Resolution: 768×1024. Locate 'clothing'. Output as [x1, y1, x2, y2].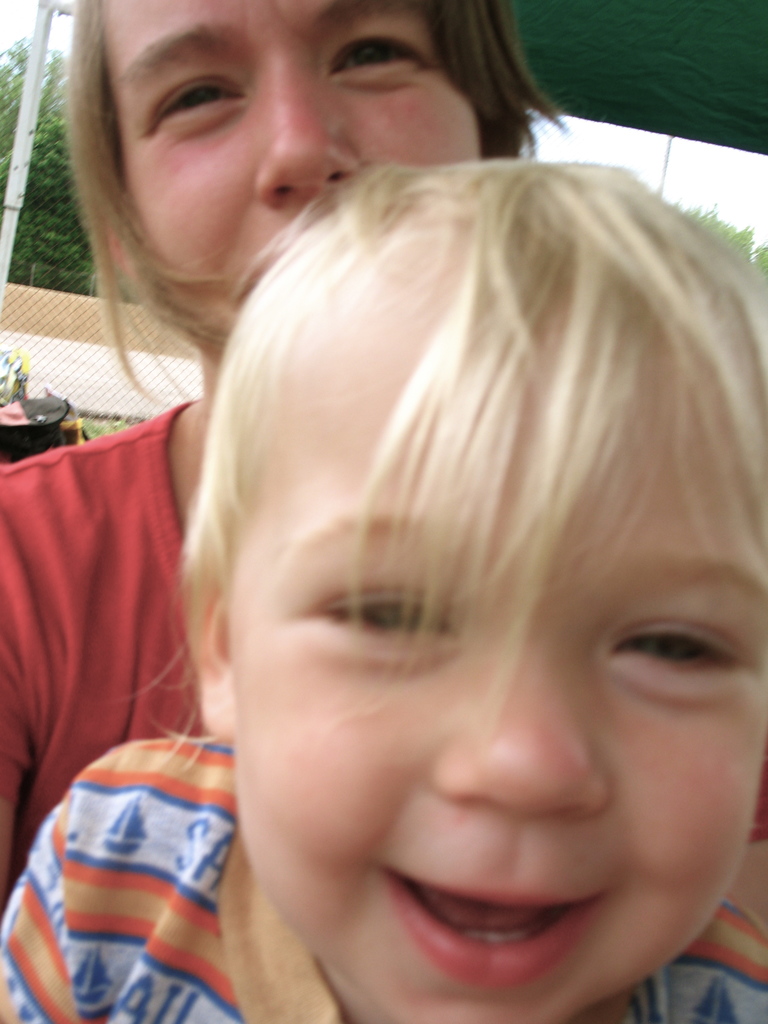
[0, 397, 211, 899].
